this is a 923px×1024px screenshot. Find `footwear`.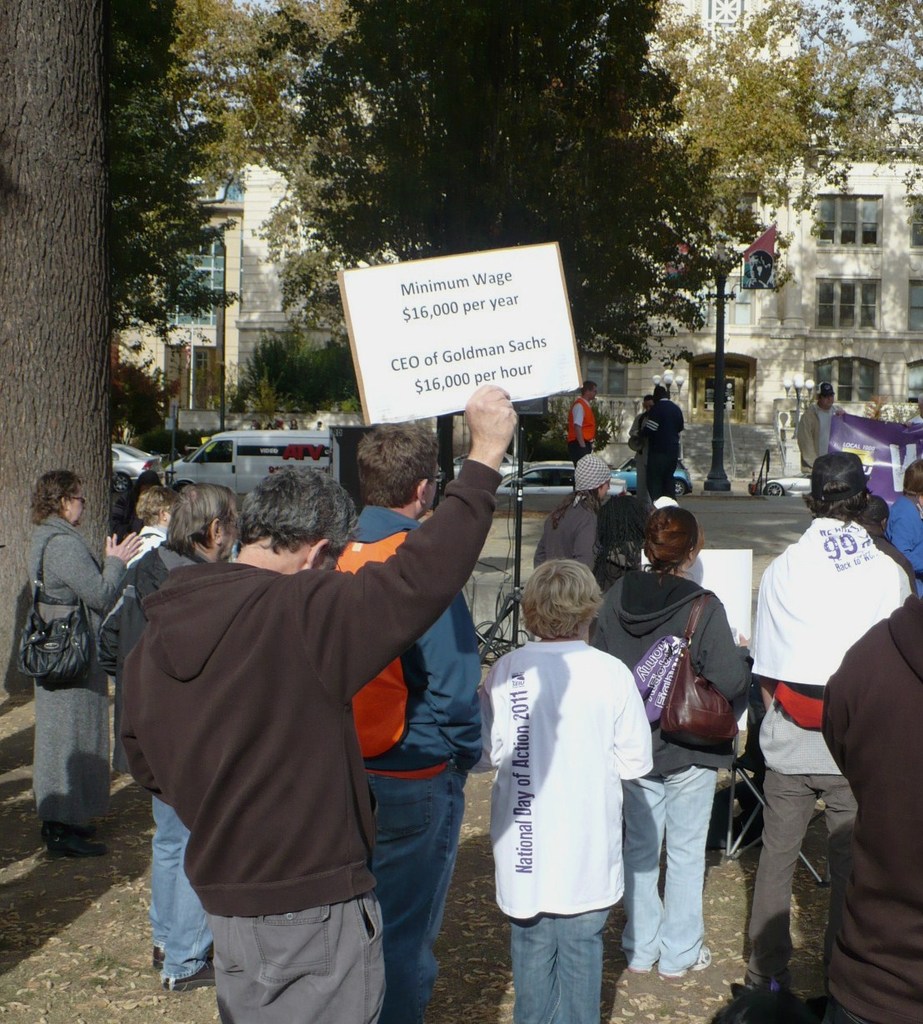
Bounding box: BBox(147, 950, 212, 971).
